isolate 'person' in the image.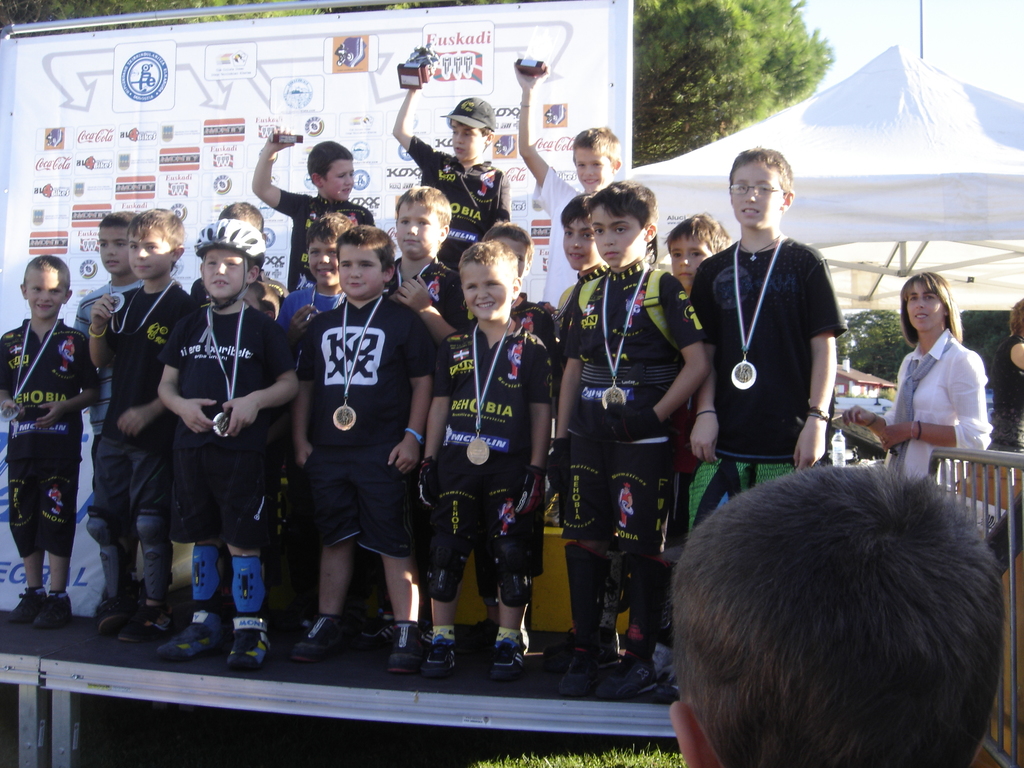
Isolated region: {"x1": 150, "y1": 218, "x2": 298, "y2": 667}.
